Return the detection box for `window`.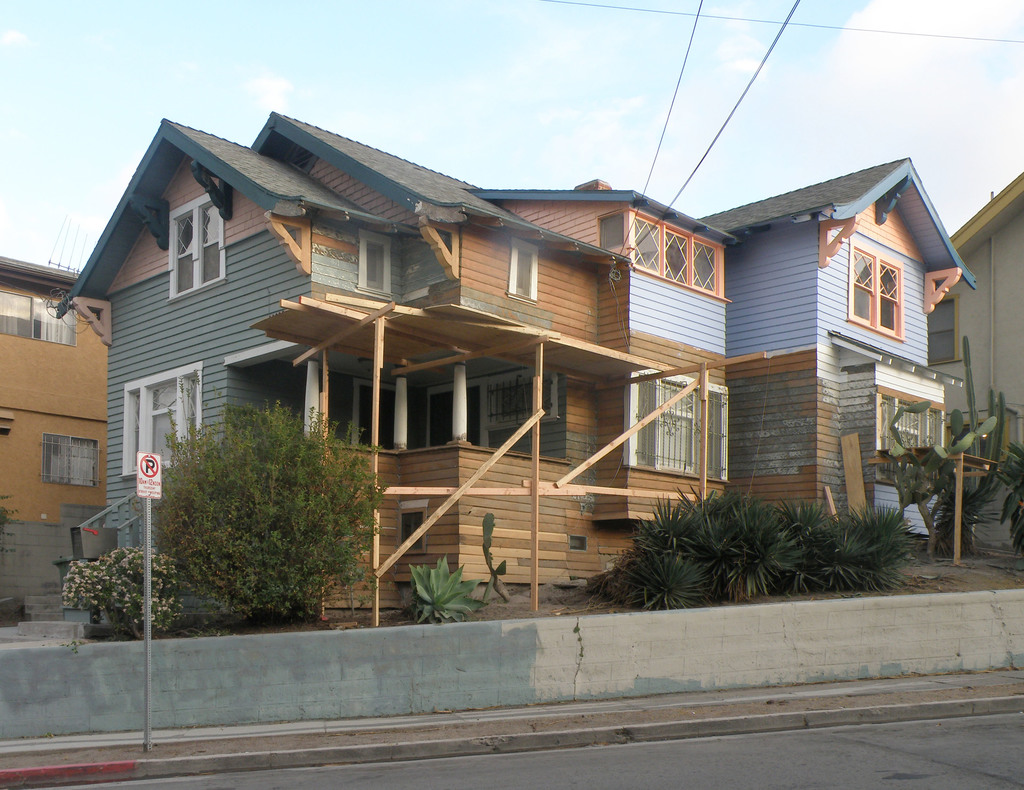
[left=851, top=238, right=904, bottom=339].
